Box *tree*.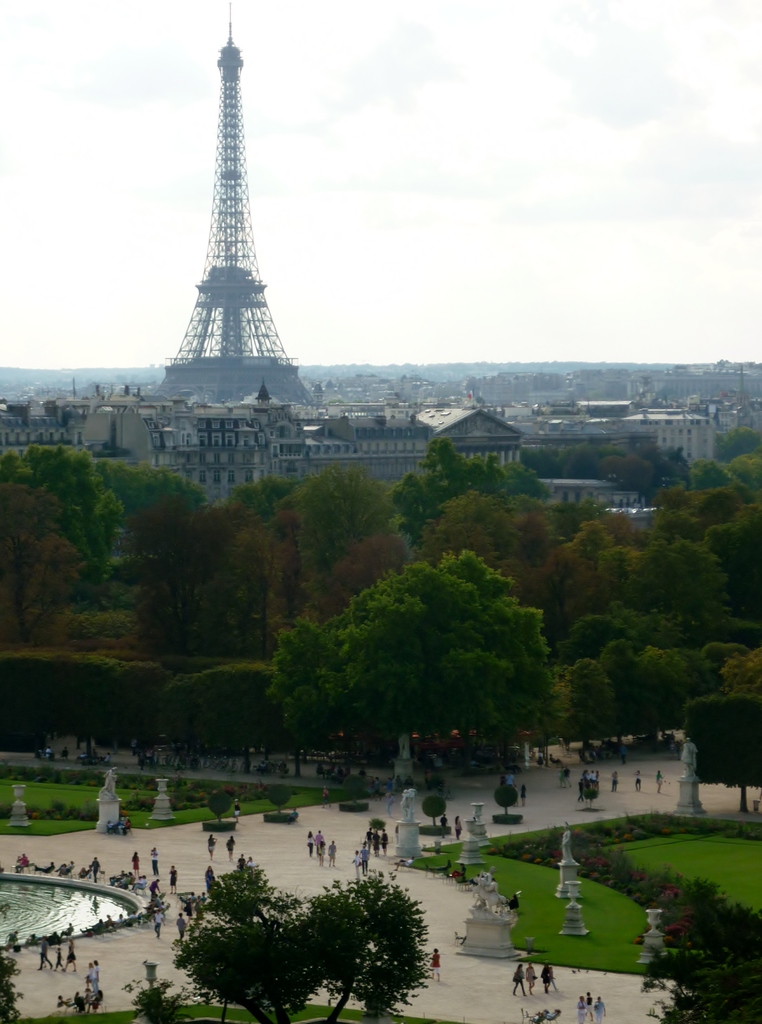
bbox=(588, 386, 610, 401).
